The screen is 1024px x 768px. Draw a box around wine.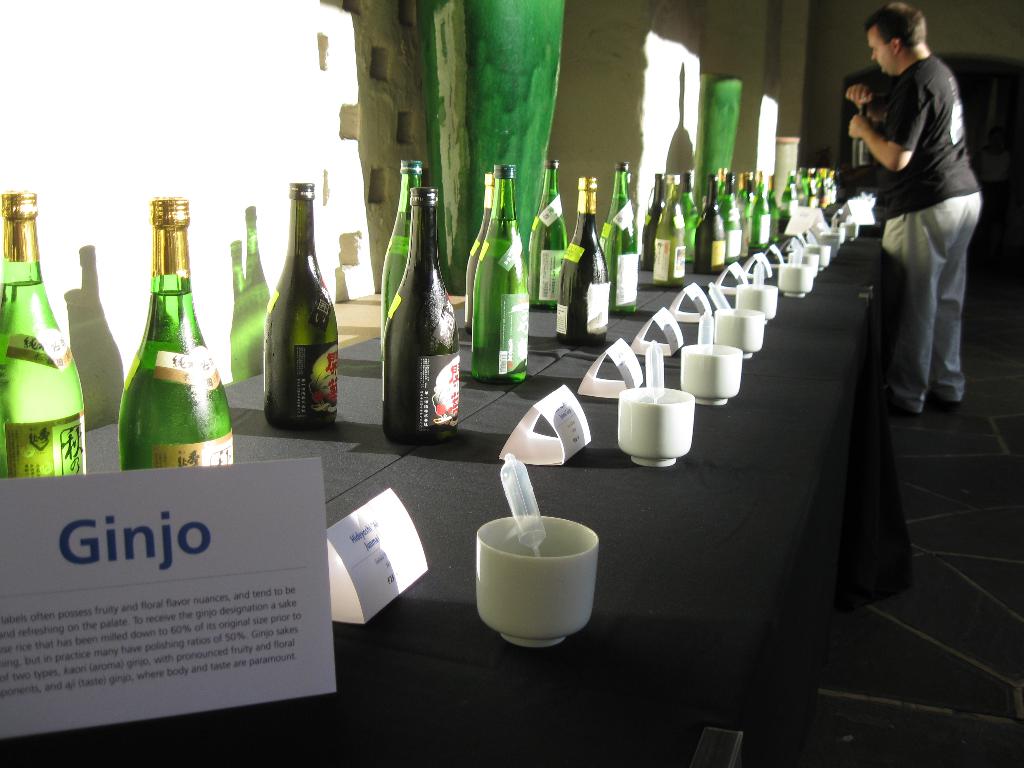
558:180:610:355.
